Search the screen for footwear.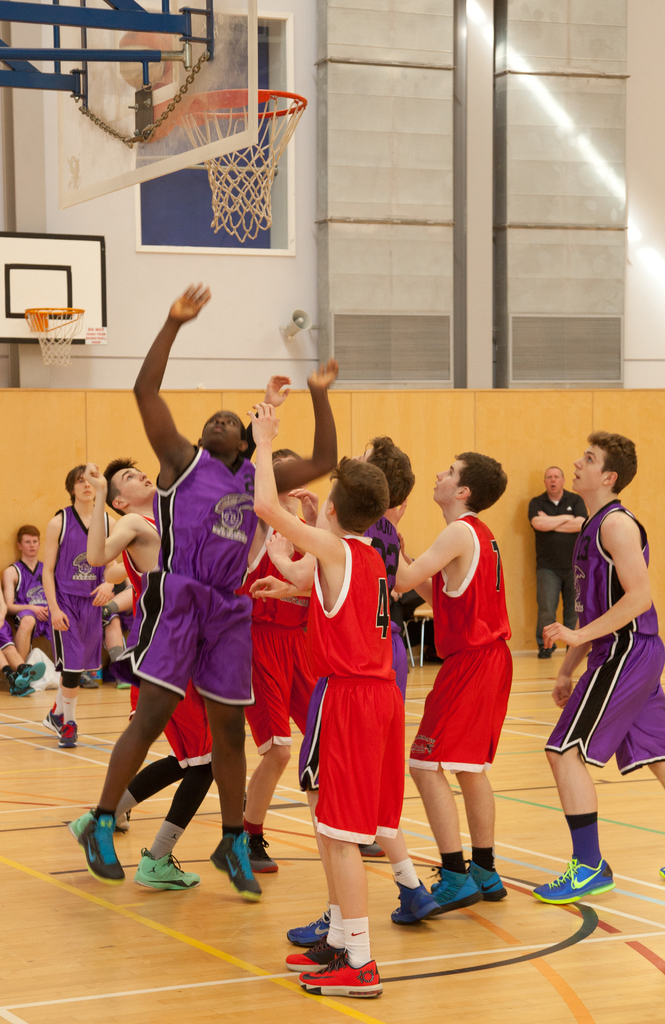
Found at [533, 855, 613, 904].
